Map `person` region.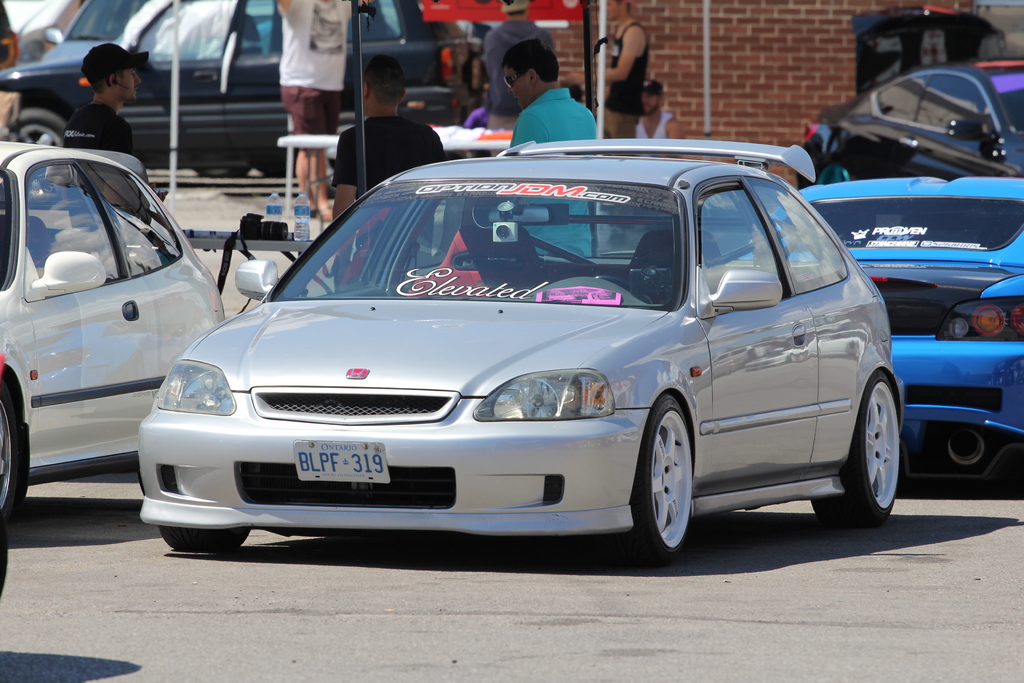
Mapped to 596 0 652 135.
